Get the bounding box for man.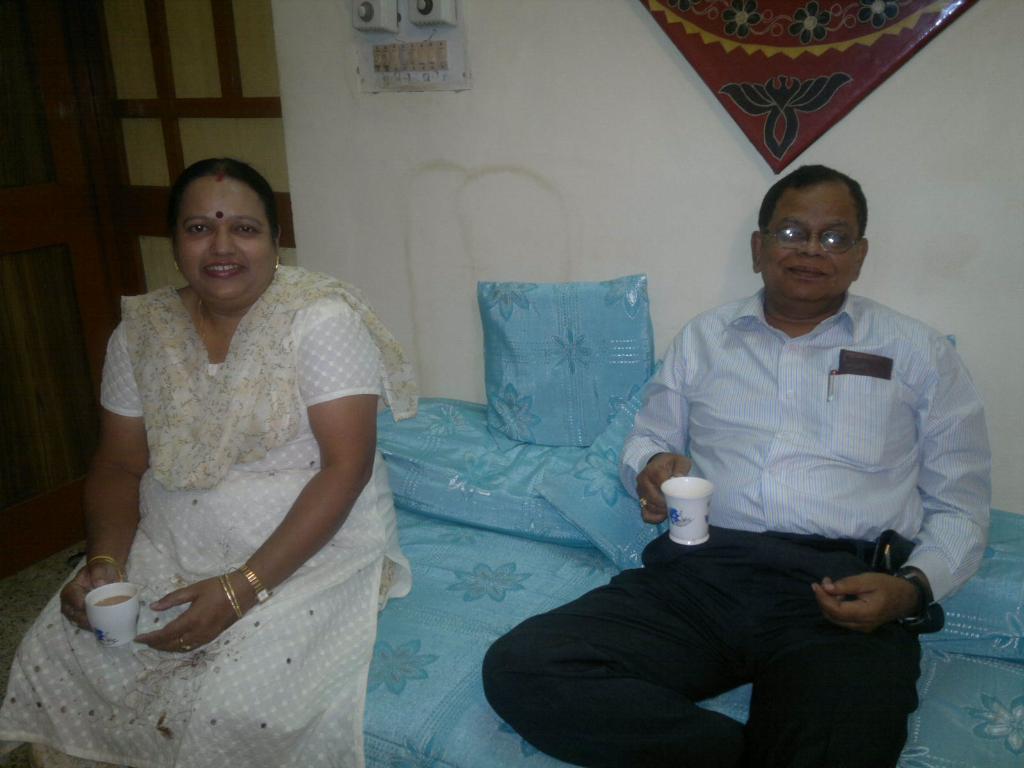
<bbox>573, 166, 1001, 738</bbox>.
